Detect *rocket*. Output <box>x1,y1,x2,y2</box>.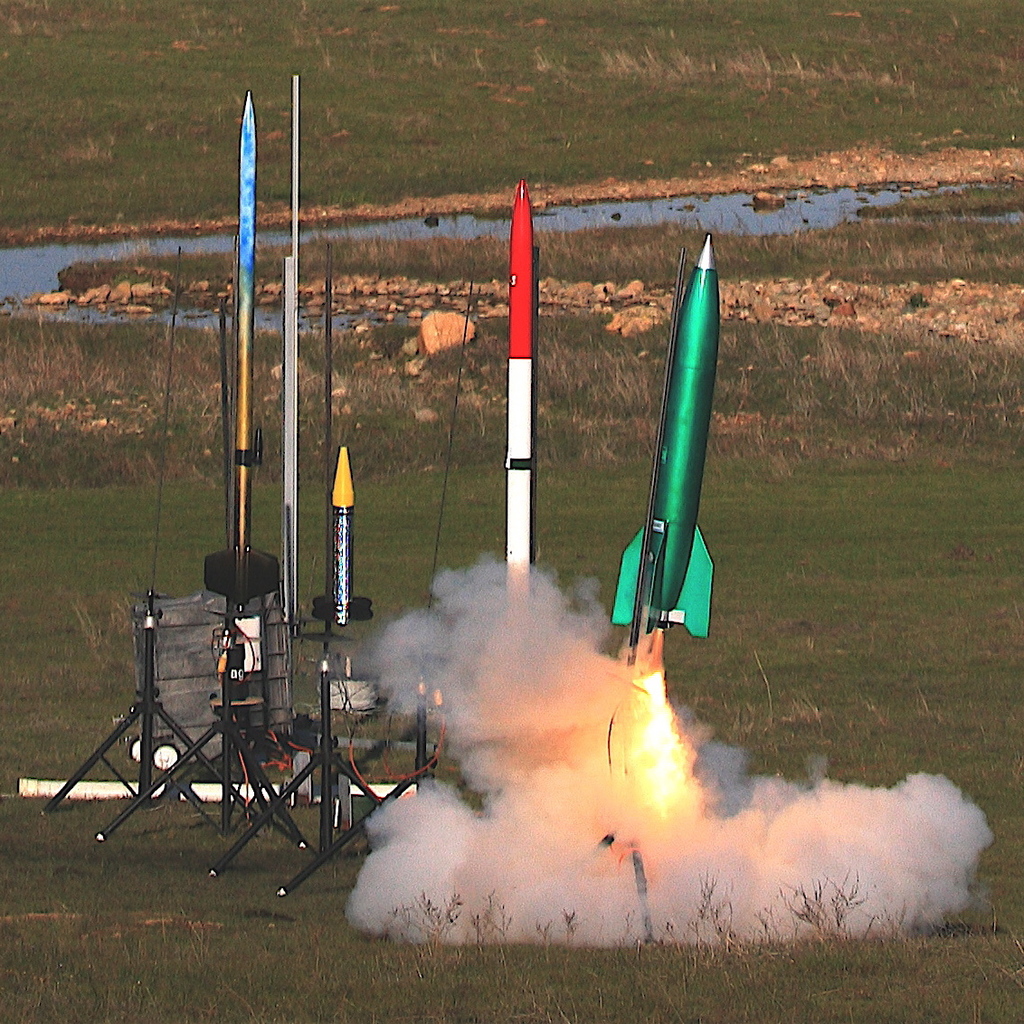
<box>310,449,369,630</box>.
